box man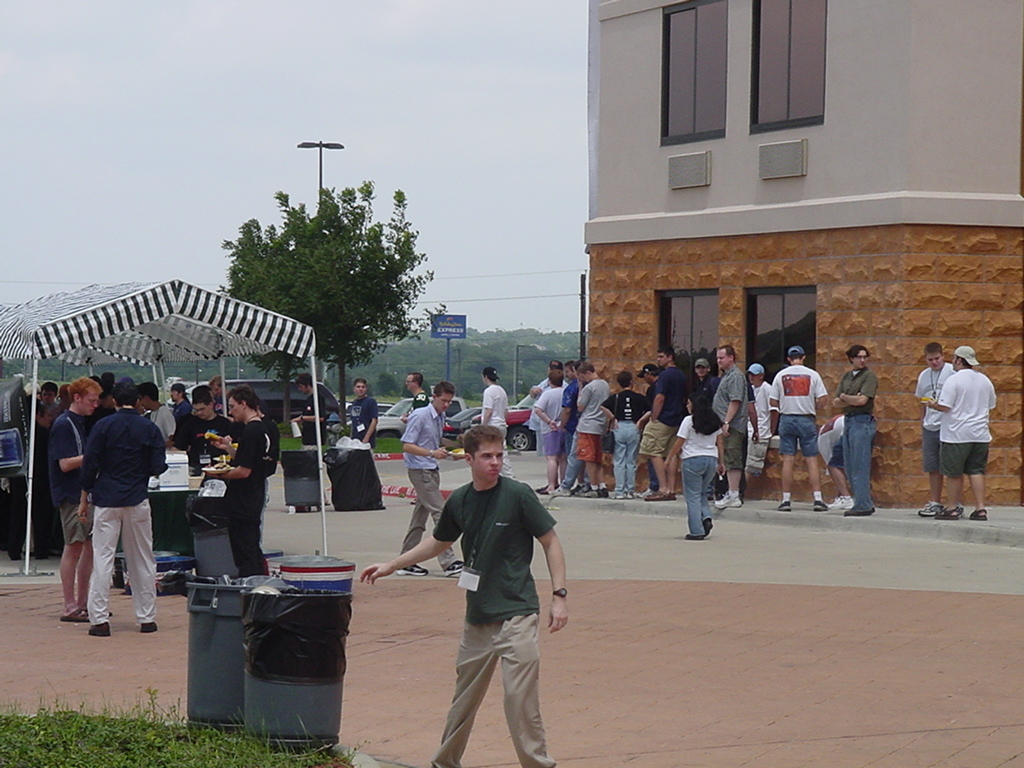
box(142, 380, 176, 450)
